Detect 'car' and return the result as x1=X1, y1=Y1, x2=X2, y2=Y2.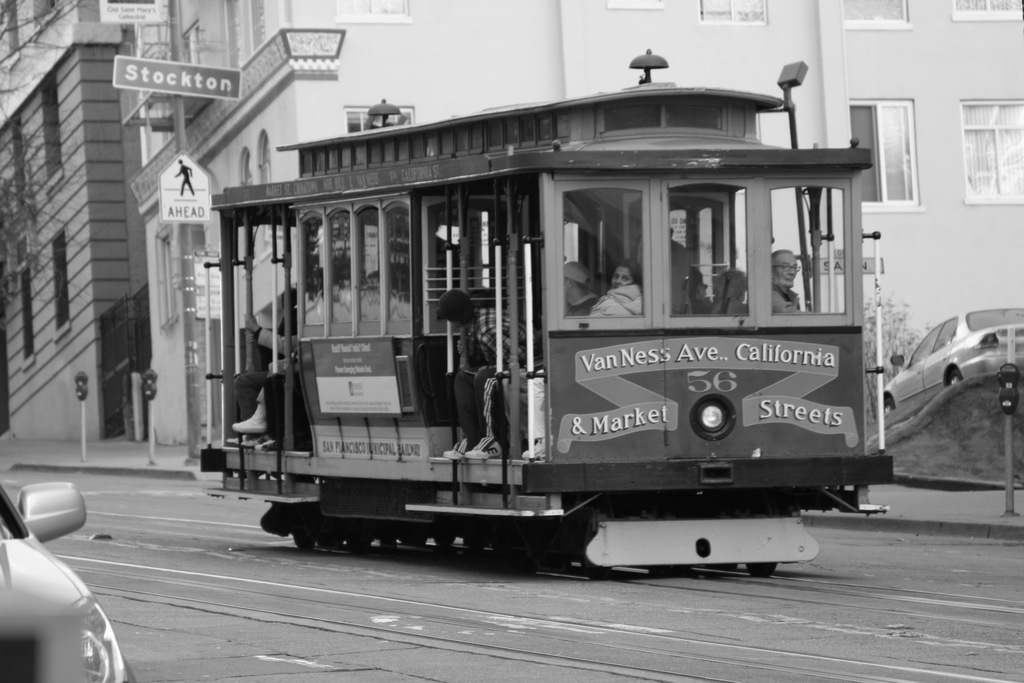
x1=878, y1=309, x2=1023, y2=422.
